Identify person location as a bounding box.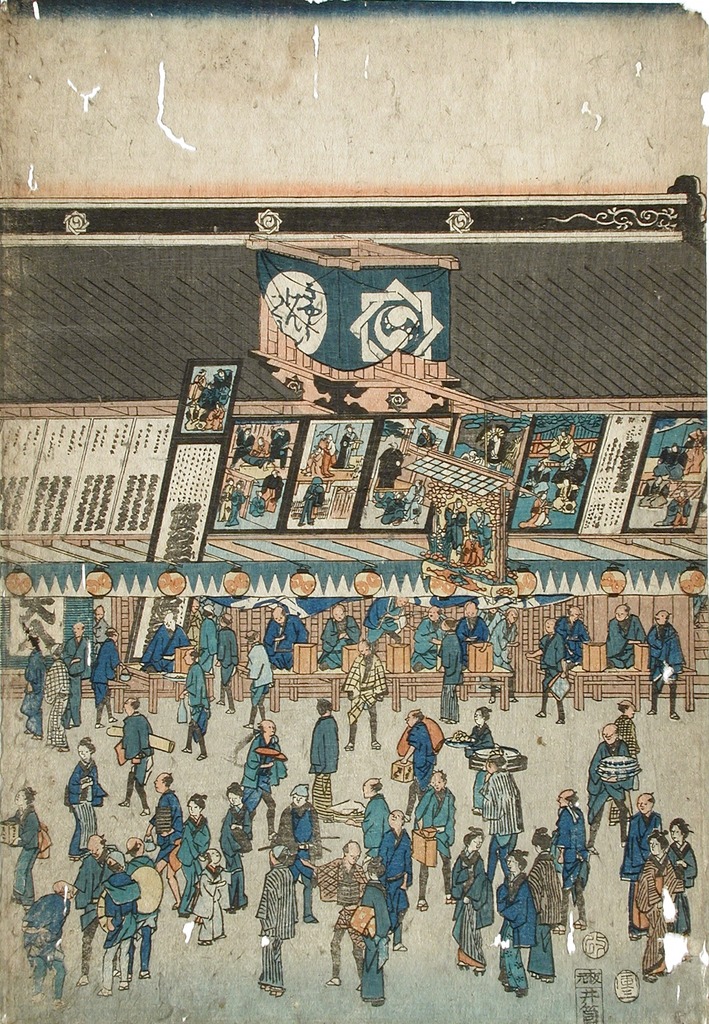
[257, 843, 296, 998].
